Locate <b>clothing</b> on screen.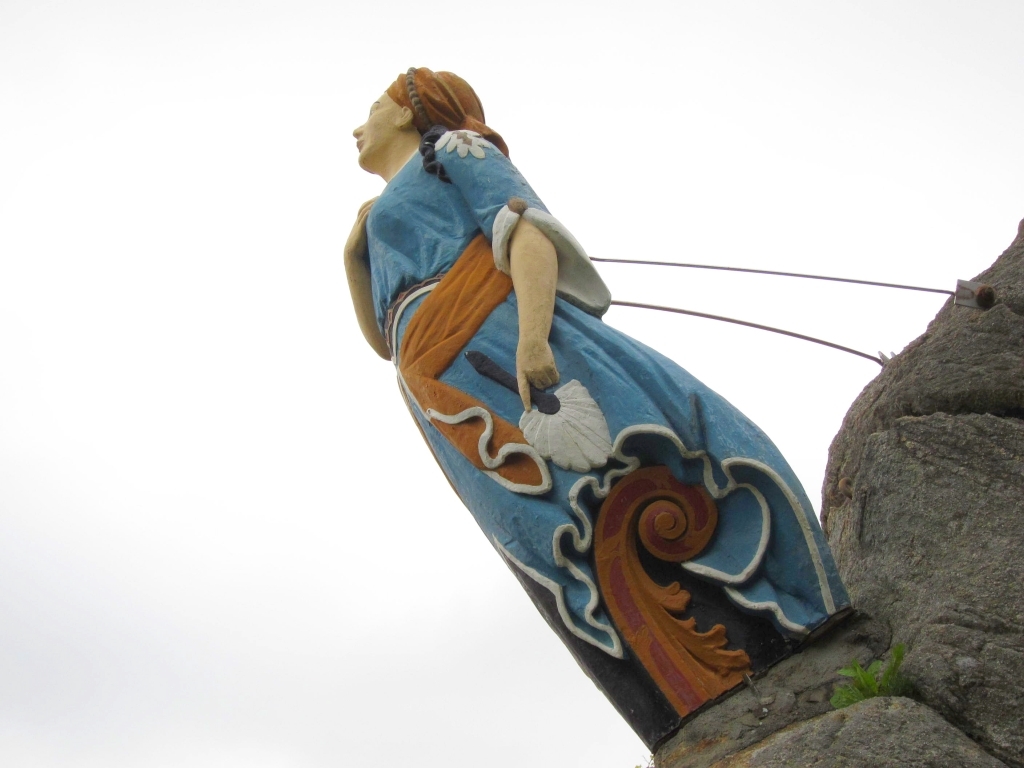
On screen at {"left": 360, "top": 62, "right": 912, "bottom": 756}.
